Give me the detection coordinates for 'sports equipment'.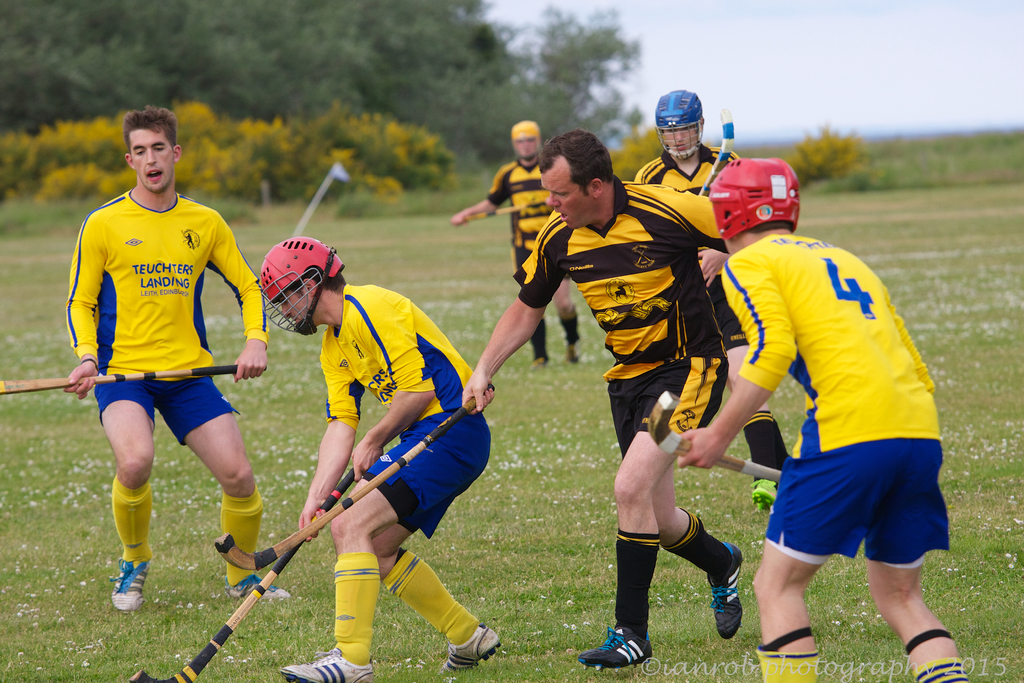
[648, 391, 787, 482].
